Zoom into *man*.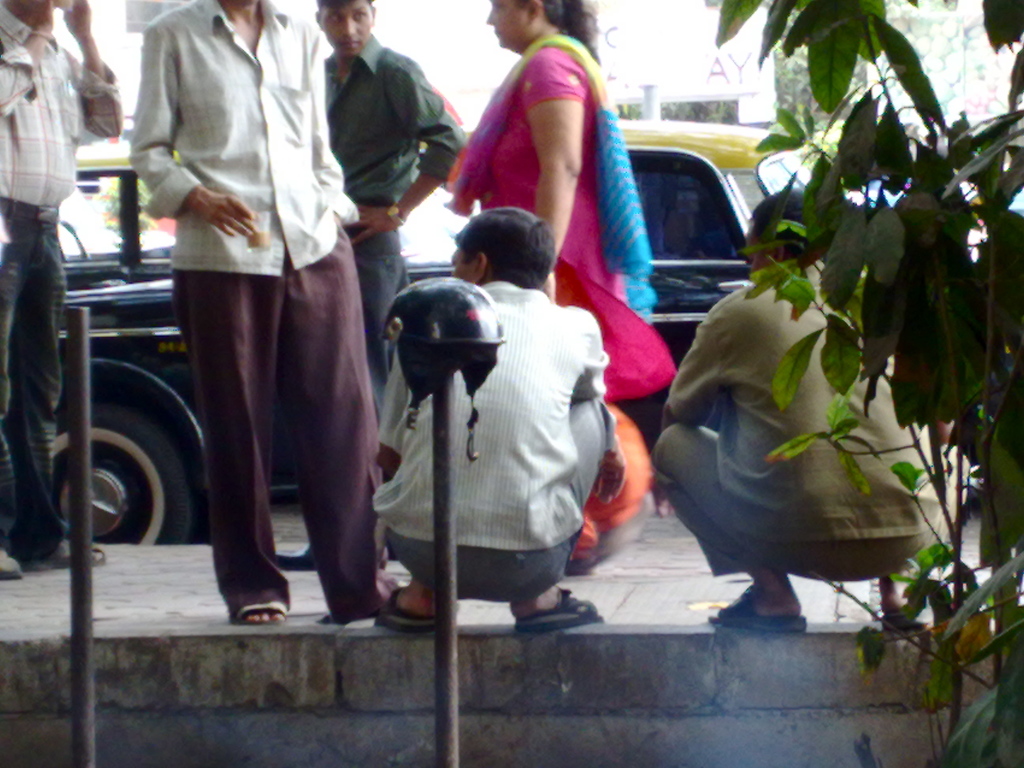
Zoom target: 278:0:463:569.
